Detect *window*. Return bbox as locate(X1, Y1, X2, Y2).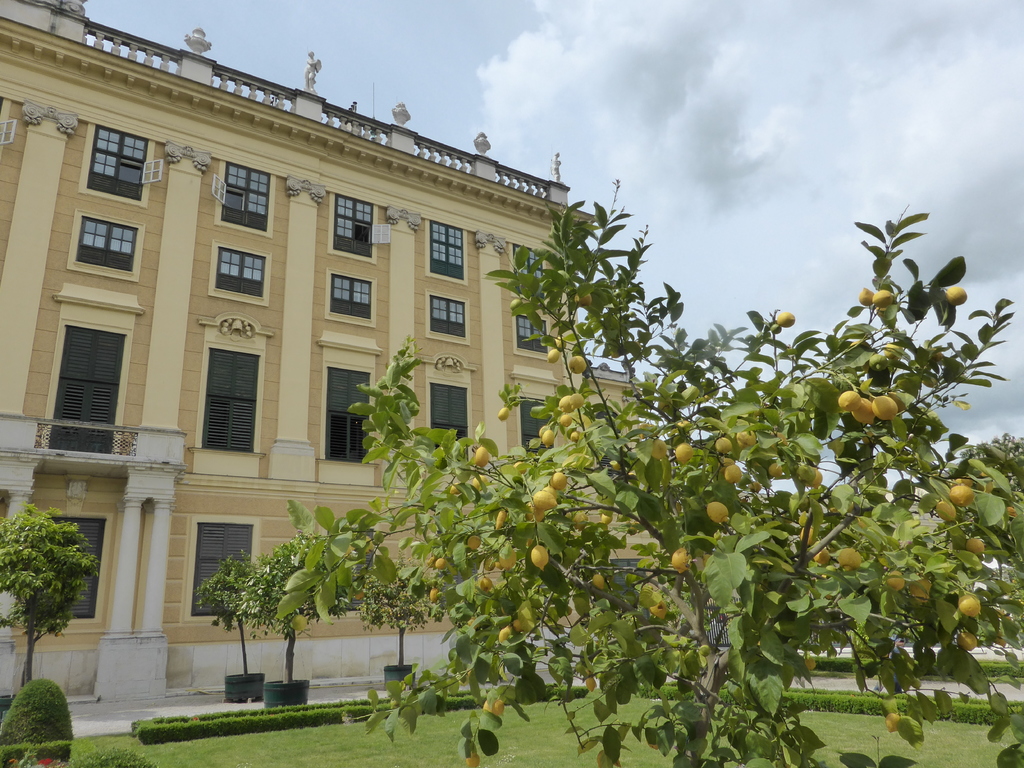
locate(83, 124, 149, 200).
